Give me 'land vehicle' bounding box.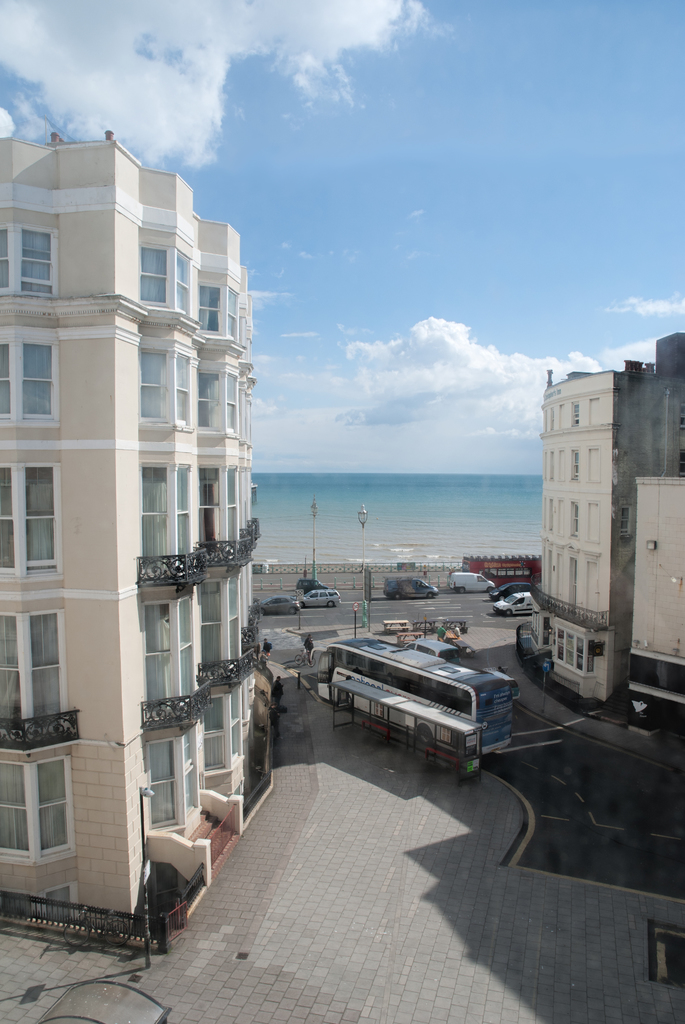
select_region(382, 576, 442, 598).
